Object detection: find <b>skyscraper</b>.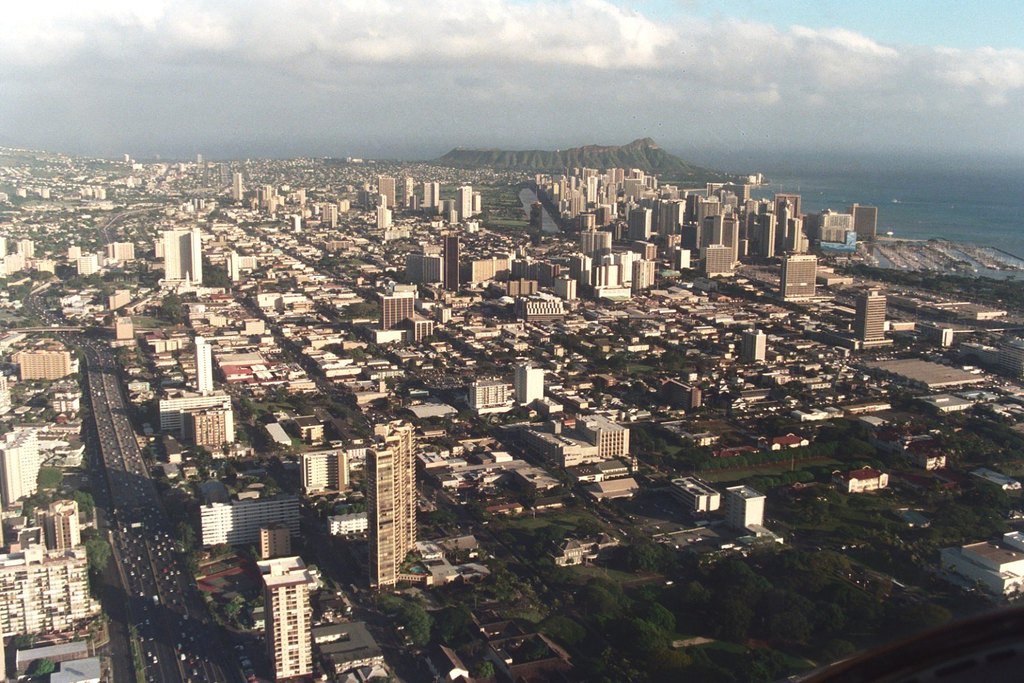
box=[100, 235, 131, 269].
